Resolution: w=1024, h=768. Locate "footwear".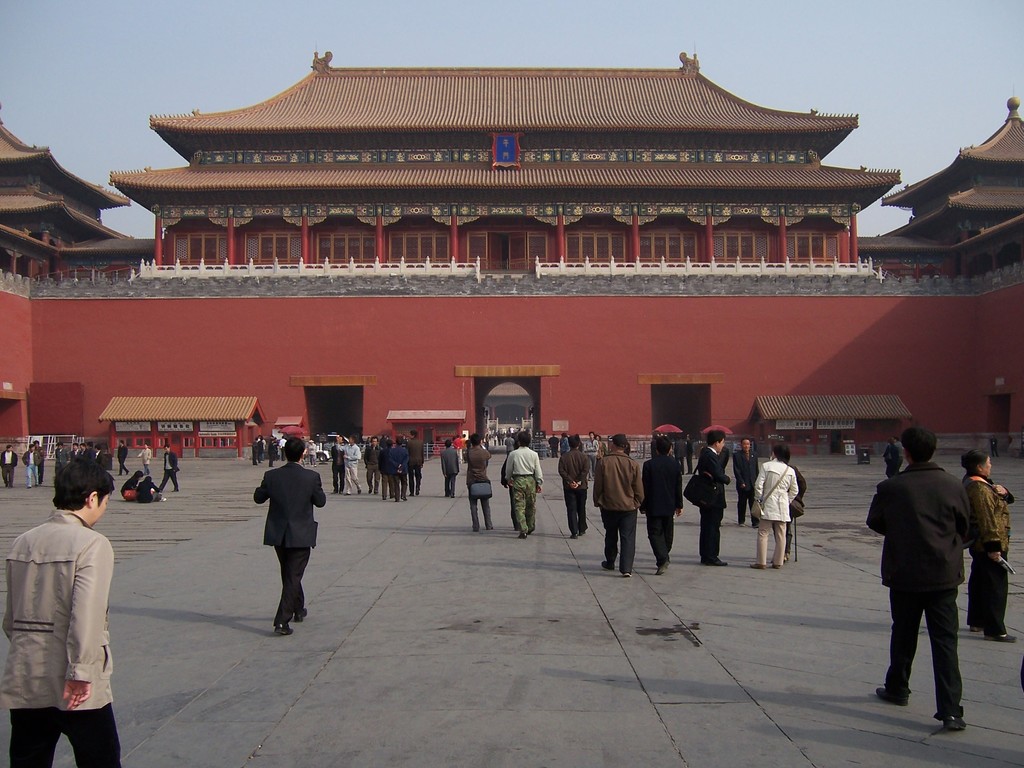
273, 621, 296, 637.
